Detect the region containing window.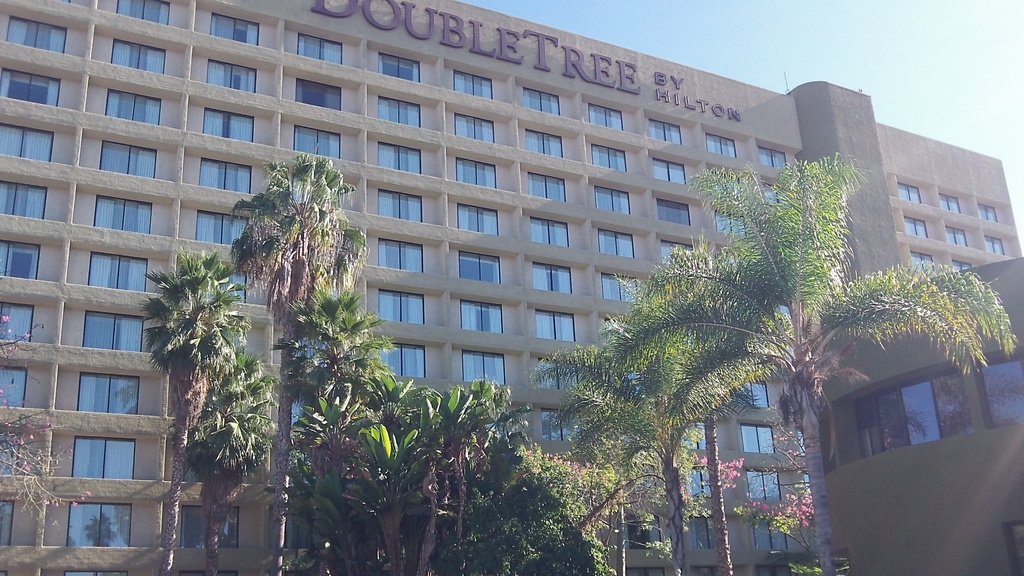
(979, 351, 1023, 428).
